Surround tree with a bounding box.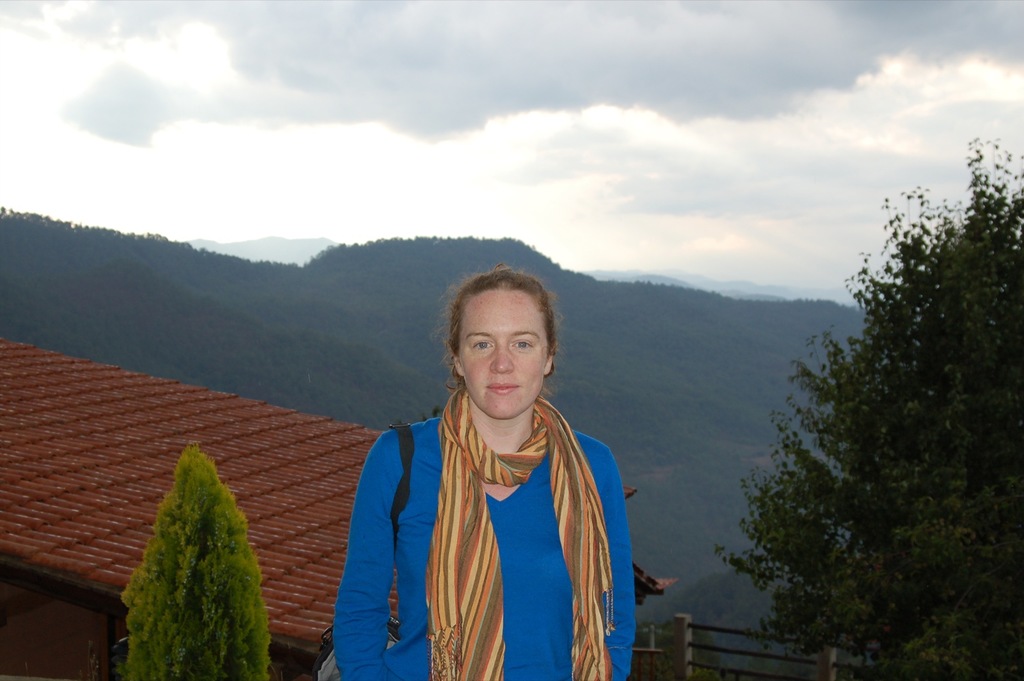
715 138 1023 680.
